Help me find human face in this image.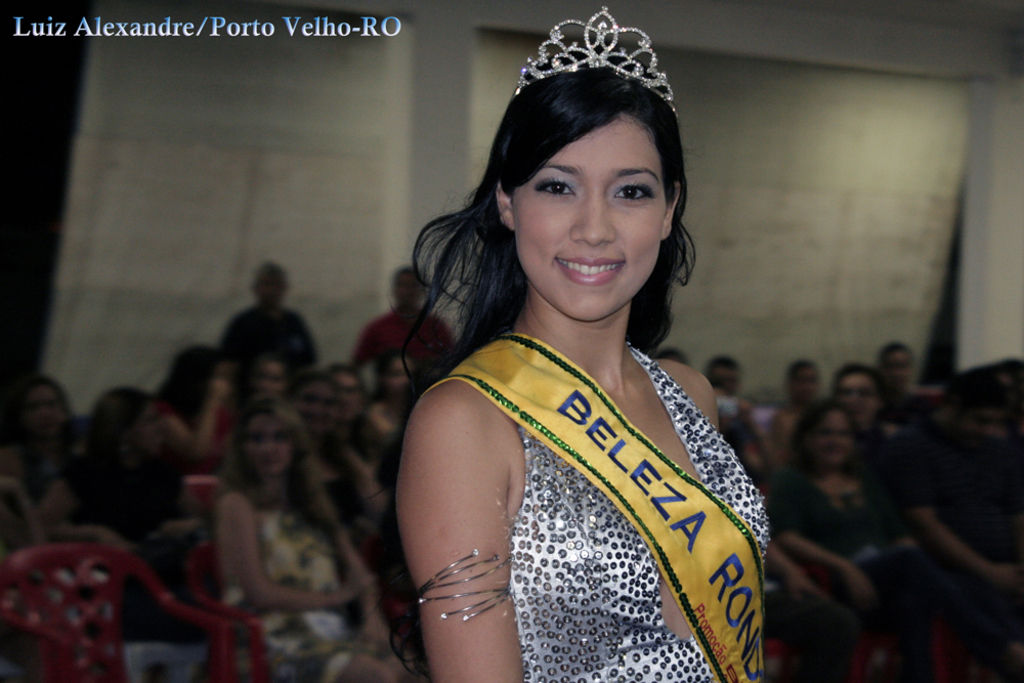
Found it: [244,413,300,484].
